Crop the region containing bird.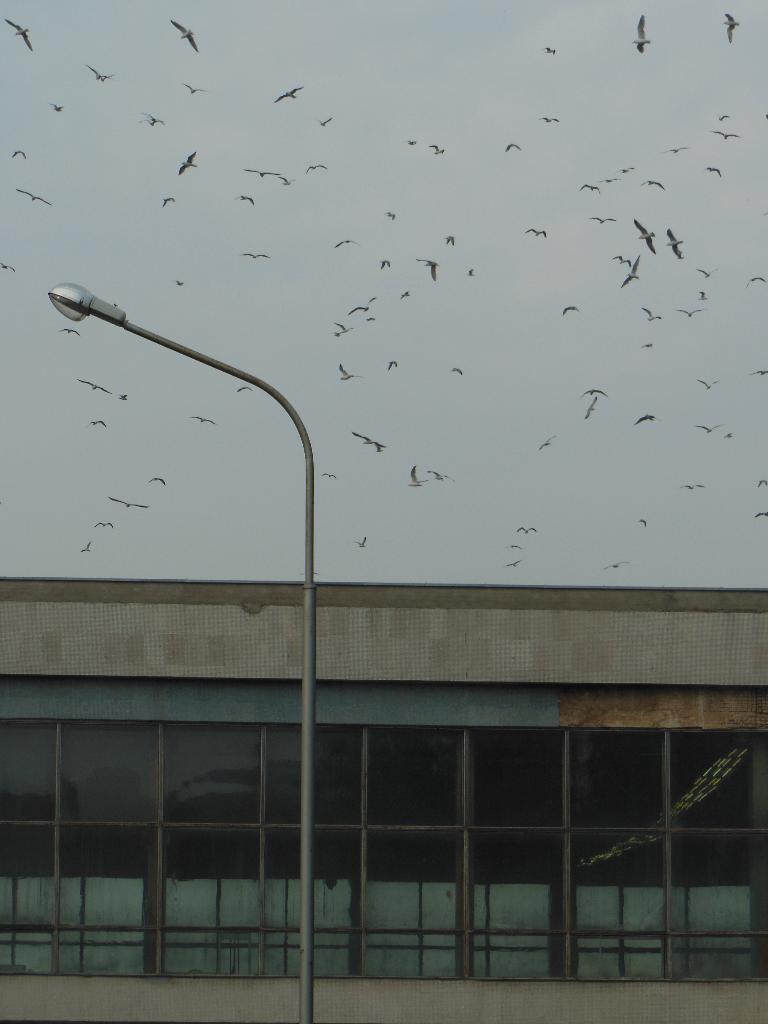
Crop region: {"x1": 387, "y1": 209, "x2": 394, "y2": 221}.
